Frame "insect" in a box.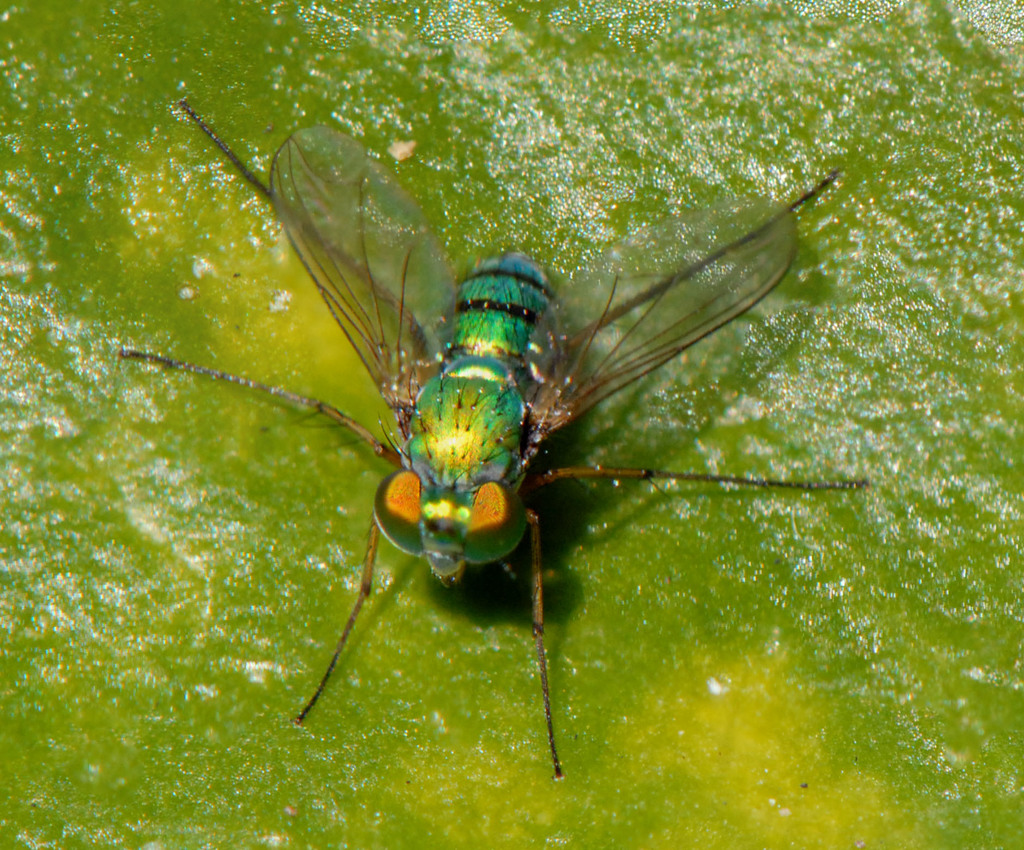
<region>118, 97, 868, 774</region>.
